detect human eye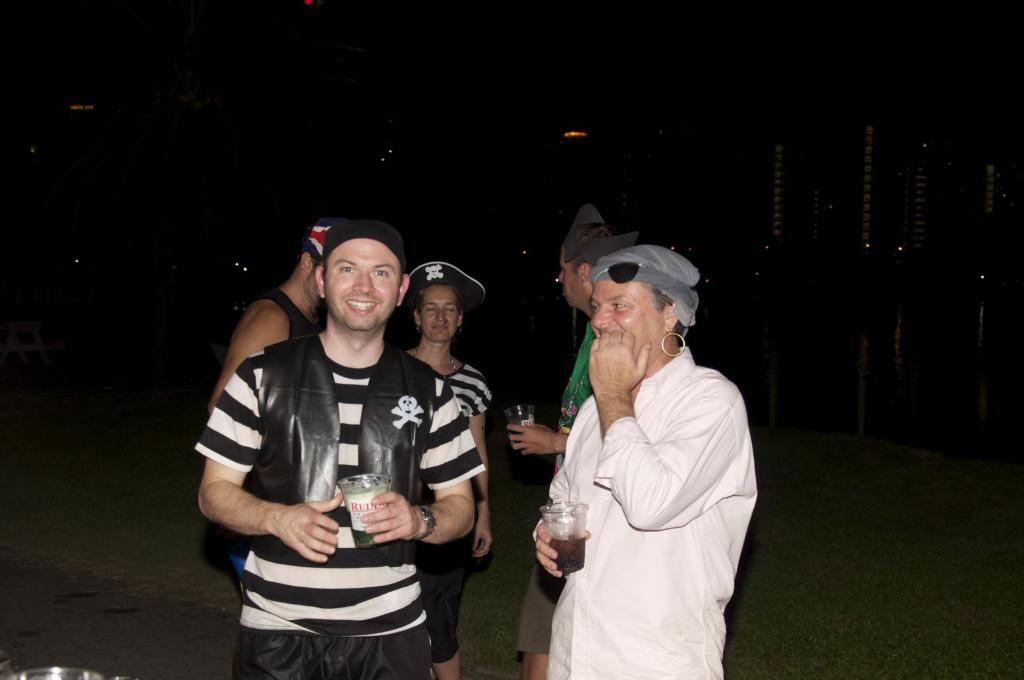
bbox=[335, 261, 358, 276]
